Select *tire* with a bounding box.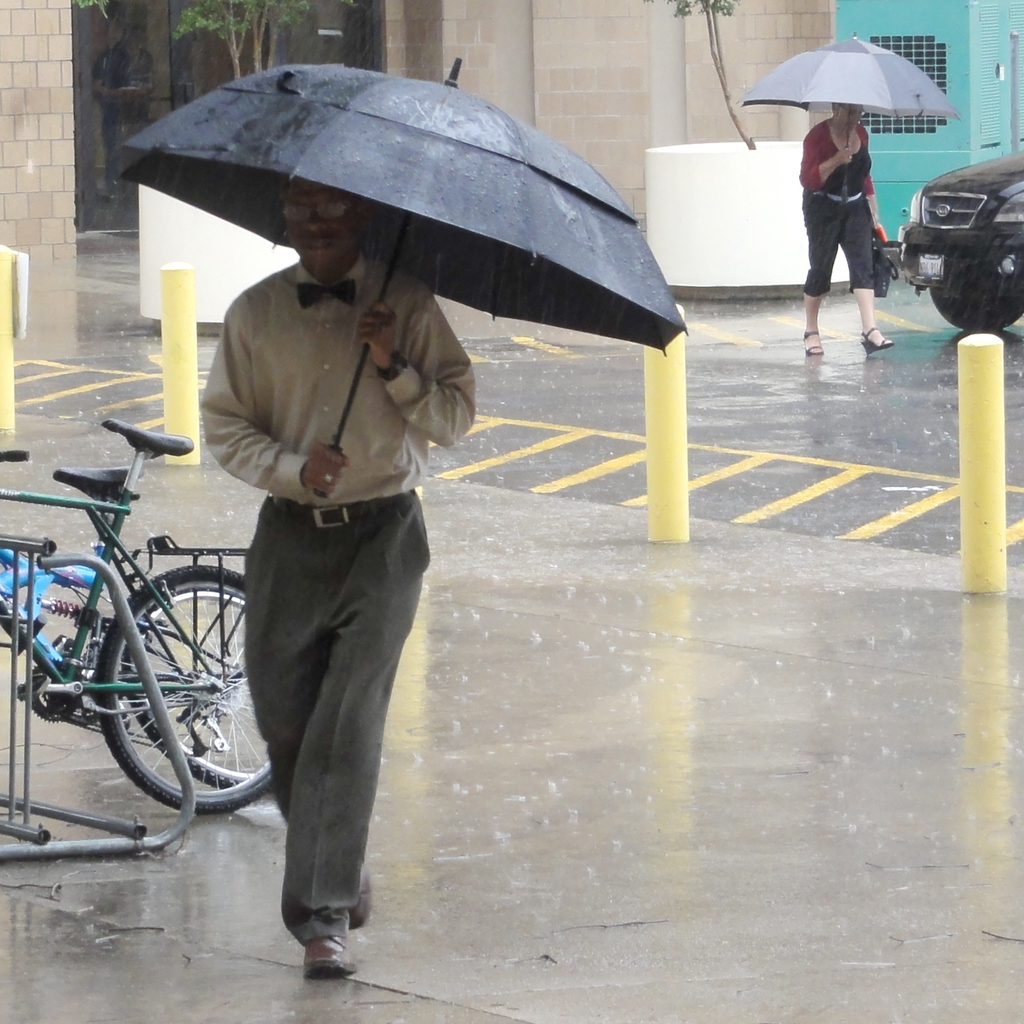
933, 292, 1023, 331.
